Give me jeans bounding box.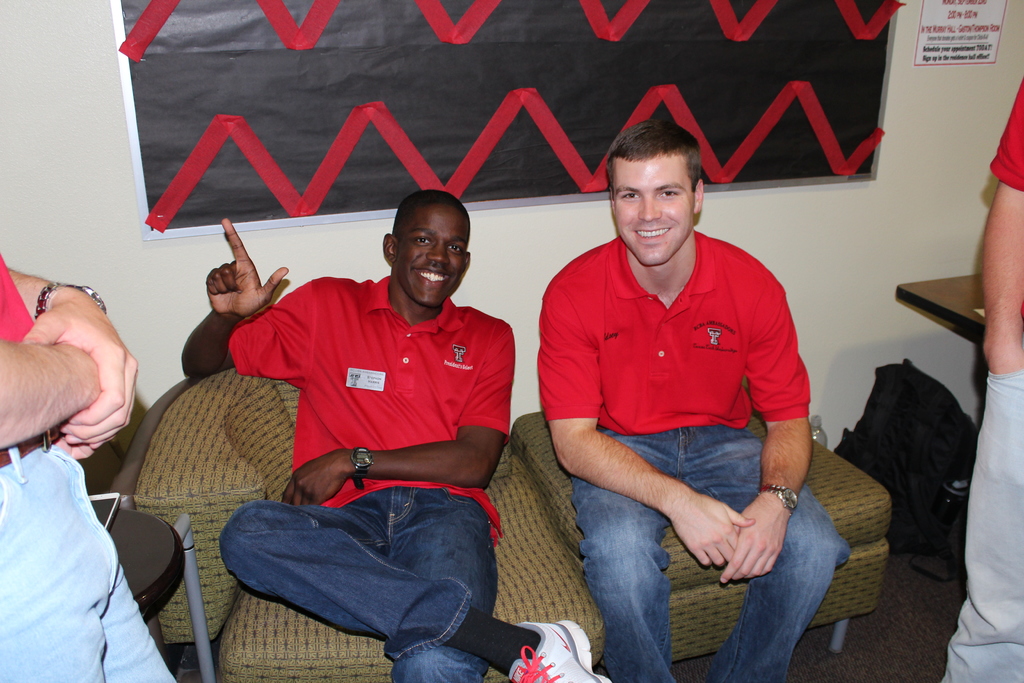
bbox=(0, 448, 180, 682).
